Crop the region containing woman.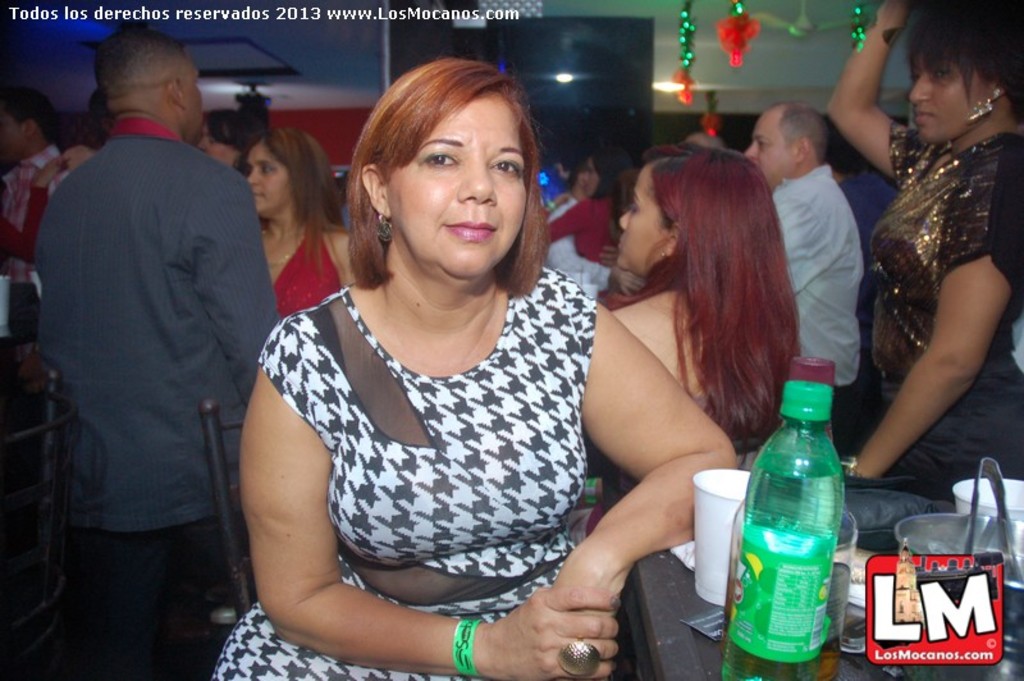
Crop region: box=[206, 55, 737, 680].
